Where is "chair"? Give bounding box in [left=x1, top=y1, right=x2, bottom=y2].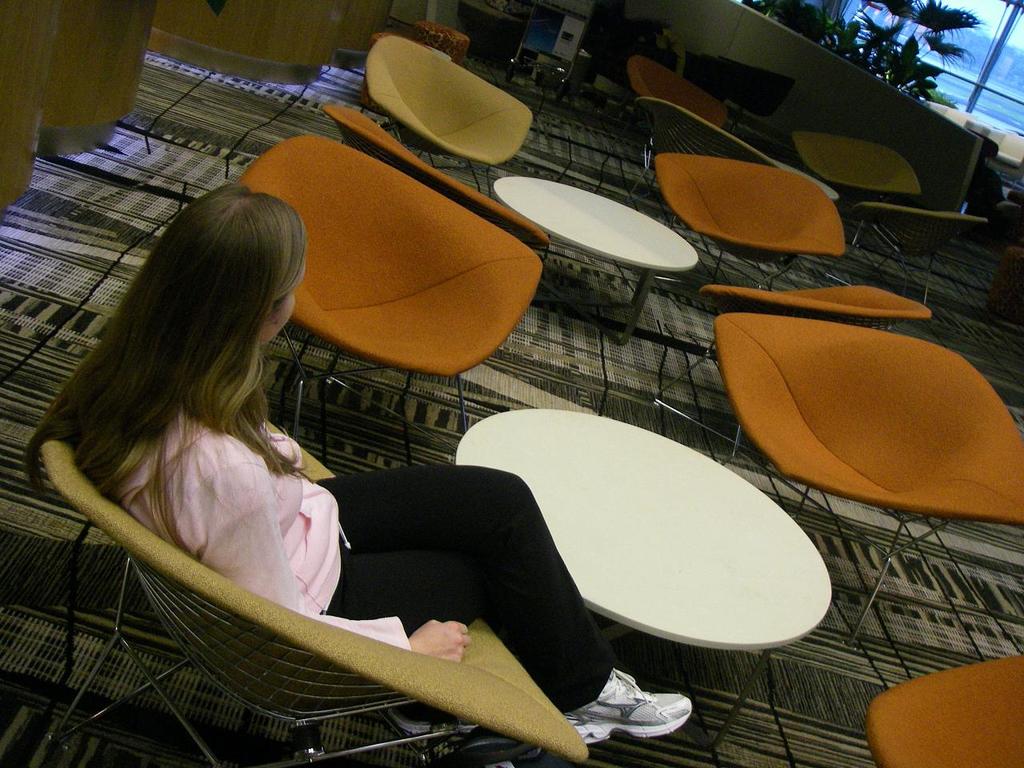
[left=224, top=129, right=550, bottom=465].
